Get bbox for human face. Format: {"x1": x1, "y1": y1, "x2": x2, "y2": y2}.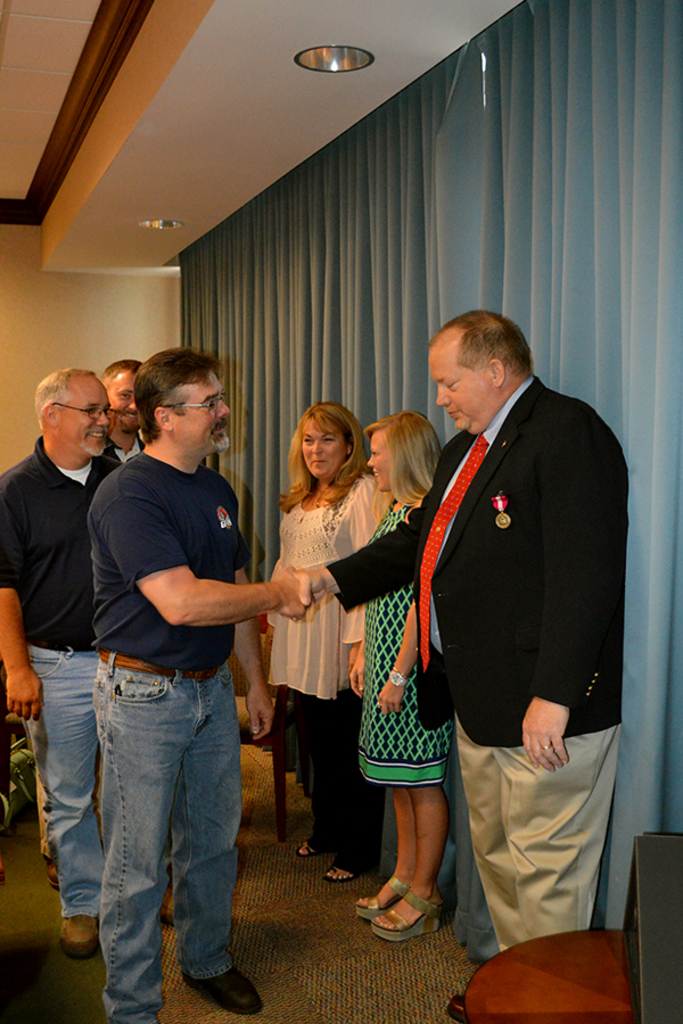
{"x1": 109, "y1": 379, "x2": 138, "y2": 437}.
